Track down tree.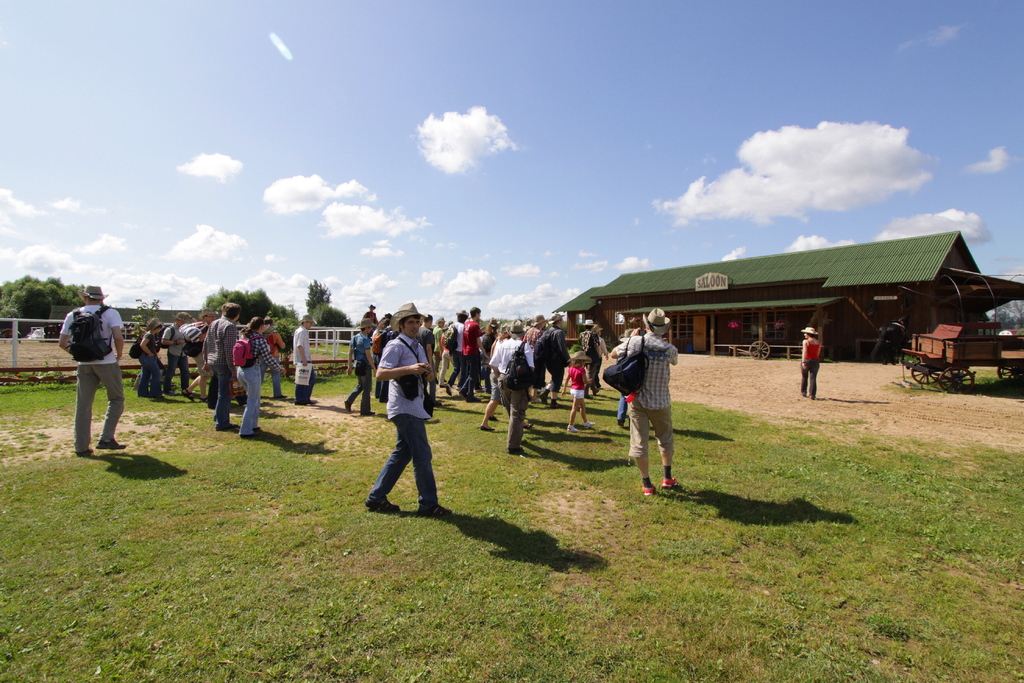
Tracked to bbox=(298, 273, 332, 322).
